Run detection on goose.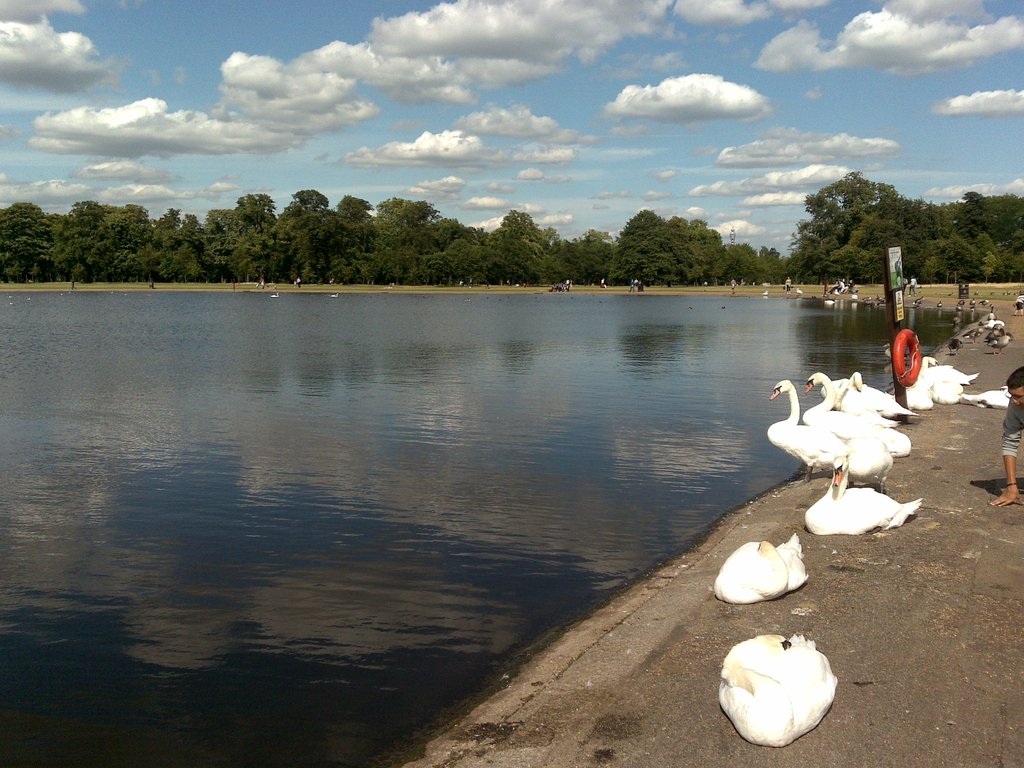
Result: box=[768, 378, 845, 482].
